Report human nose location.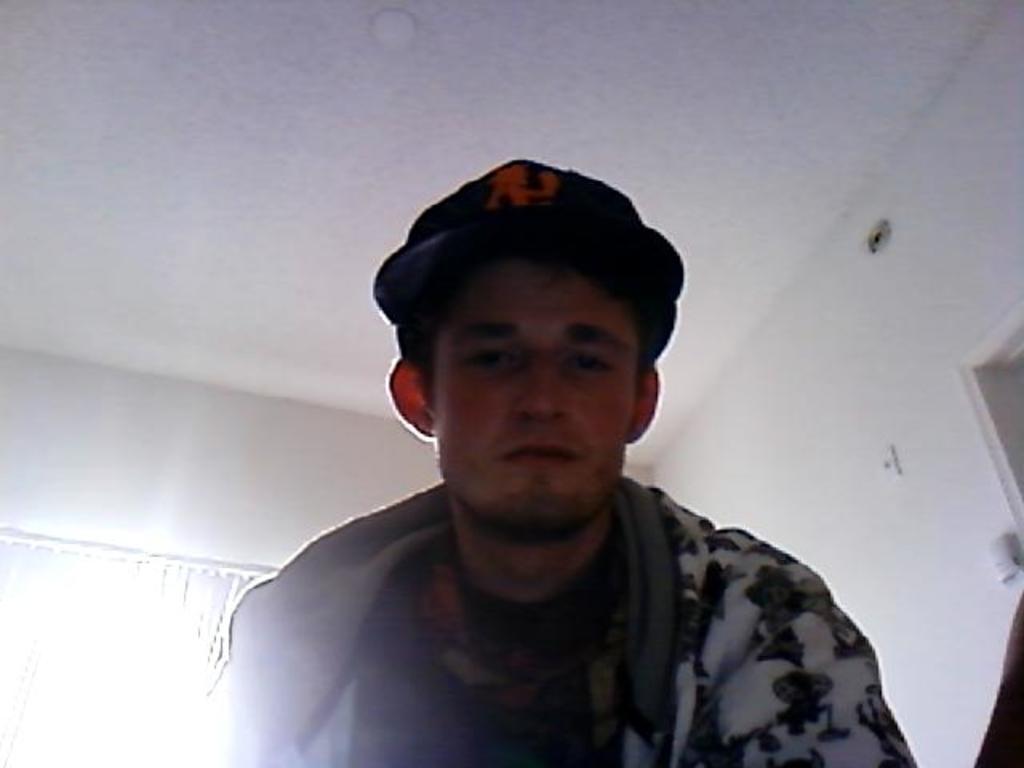
Report: <bbox>515, 371, 563, 426</bbox>.
